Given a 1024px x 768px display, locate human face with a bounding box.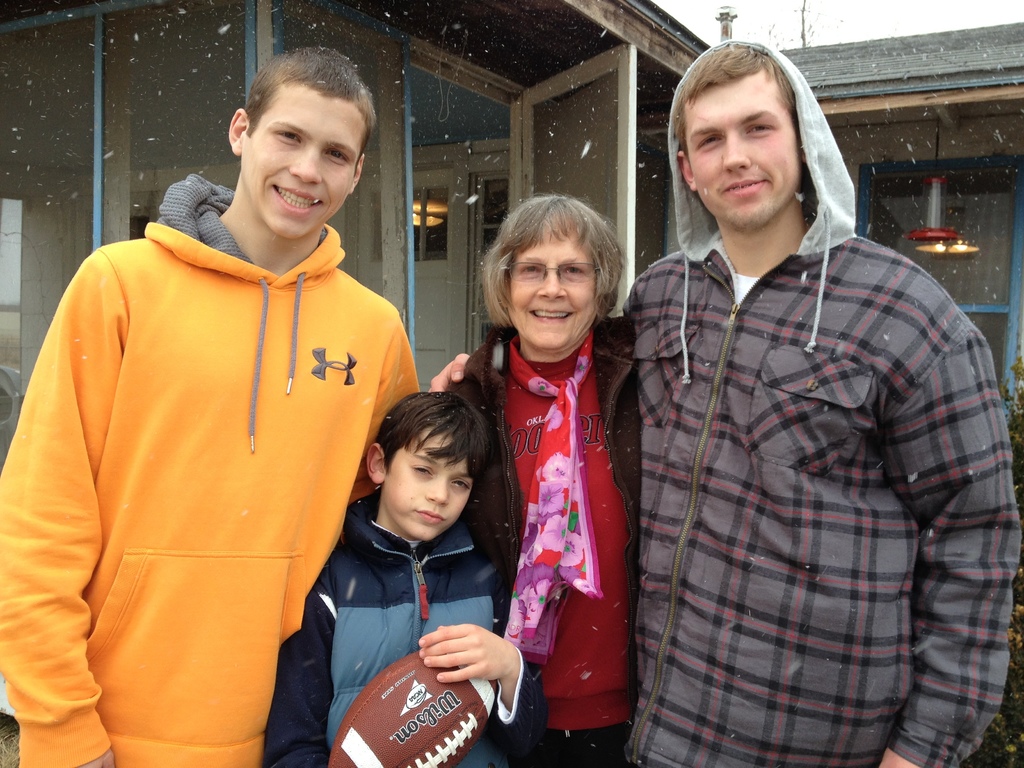
Located: bbox(382, 424, 477, 537).
